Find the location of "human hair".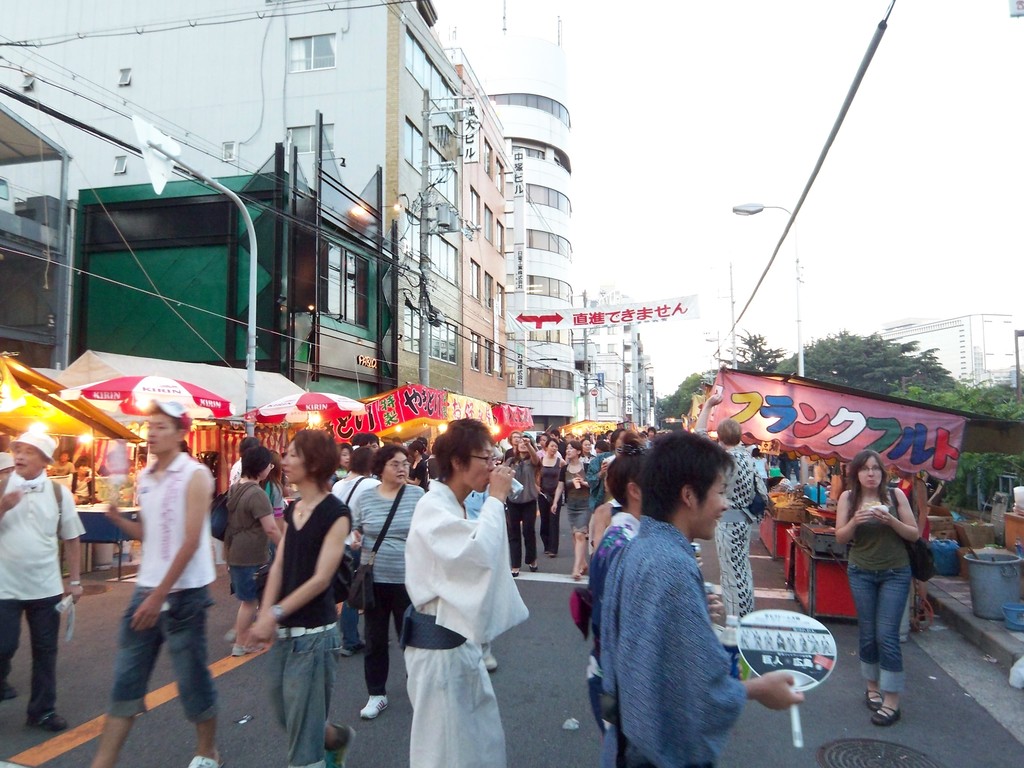
Location: 846,449,891,523.
